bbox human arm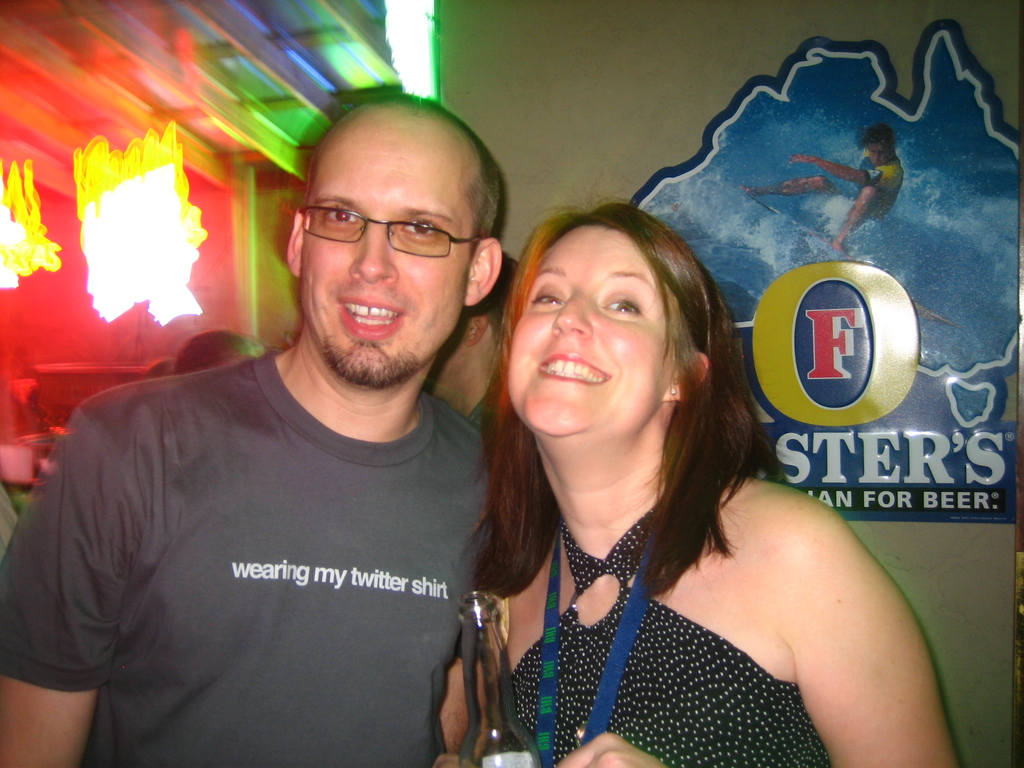
{"left": 0, "top": 399, "right": 138, "bottom": 765}
